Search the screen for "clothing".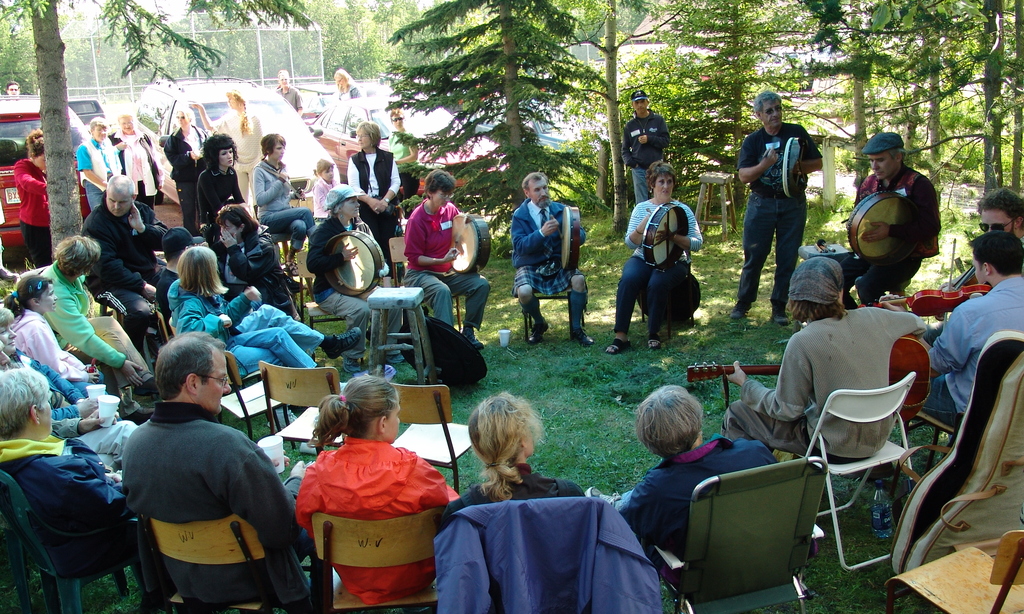
Found at locate(401, 198, 488, 329).
